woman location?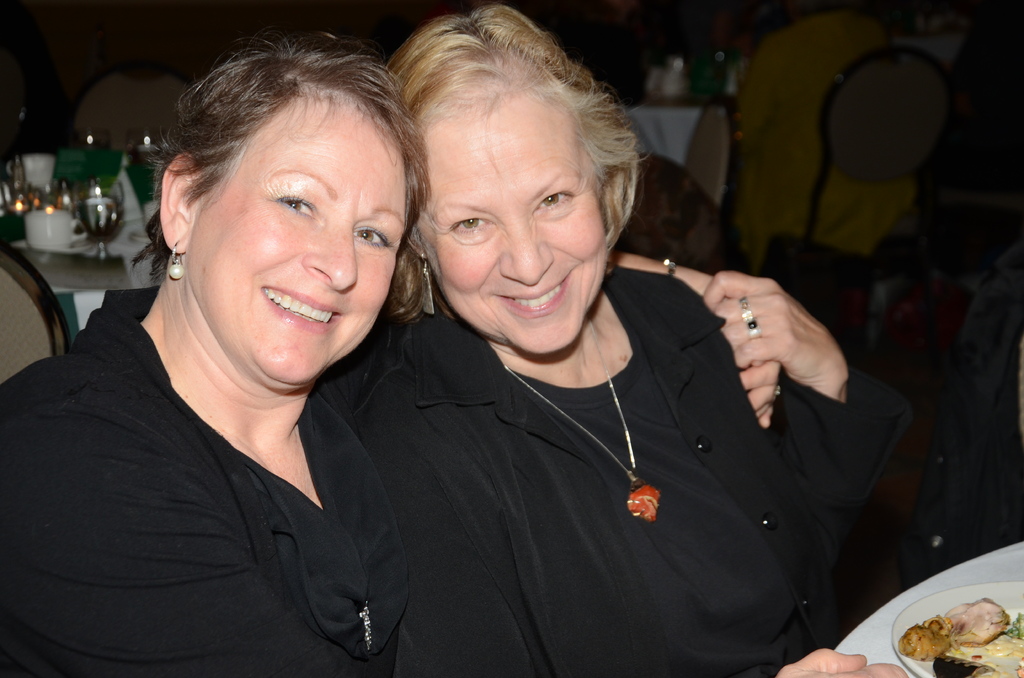
x1=379, y1=3, x2=972, y2=677
